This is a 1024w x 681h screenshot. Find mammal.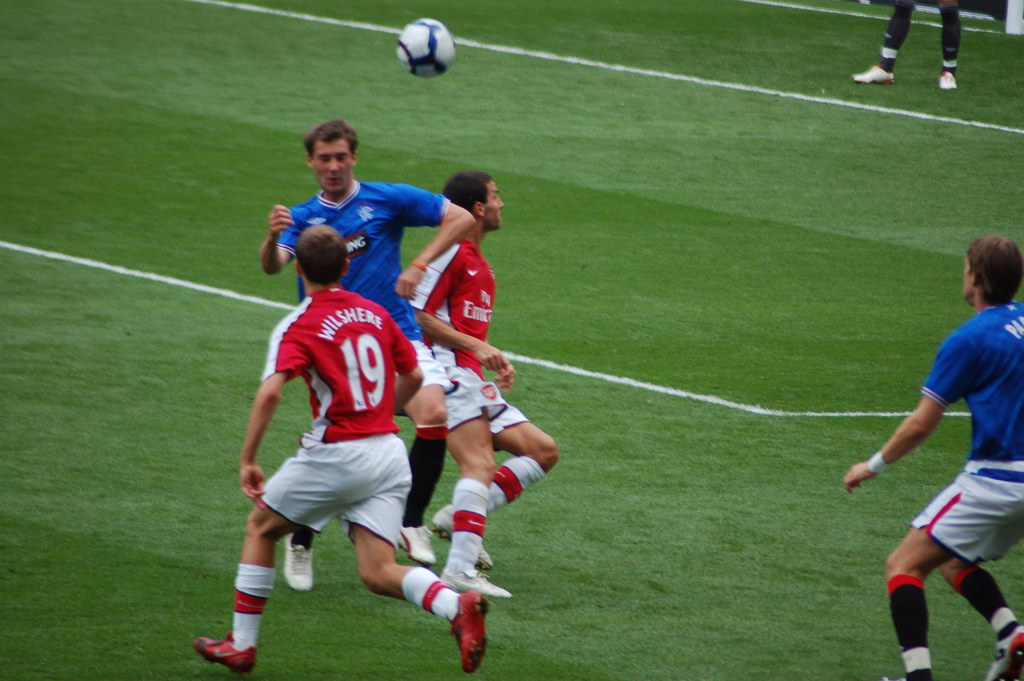
Bounding box: <region>850, 0, 964, 94</region>.
